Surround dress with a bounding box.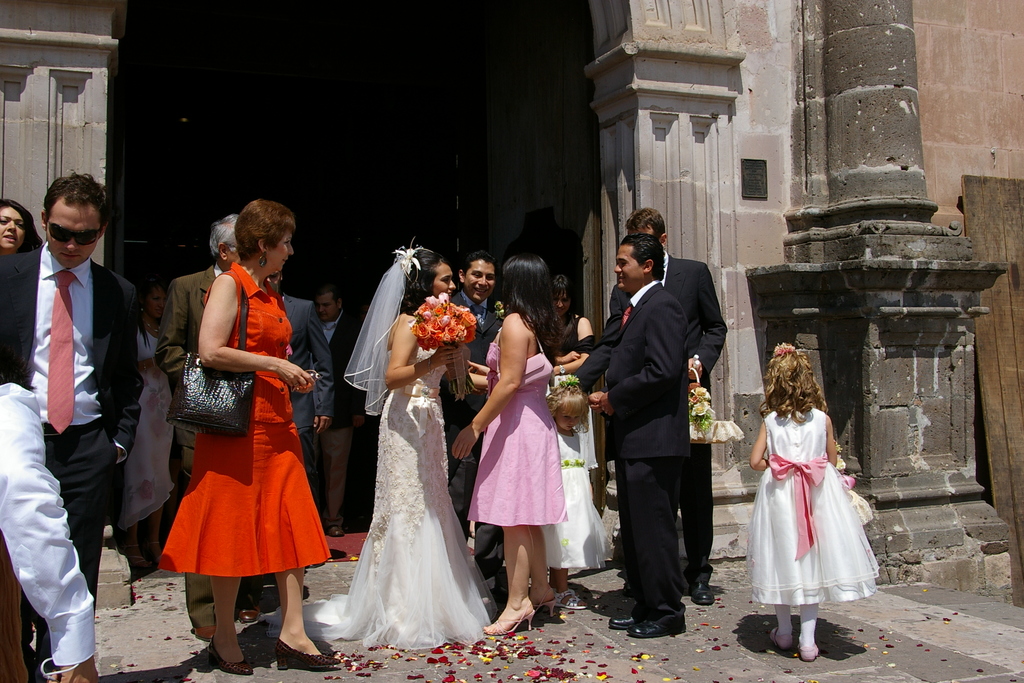
locate(260, 347, 502, 650).
